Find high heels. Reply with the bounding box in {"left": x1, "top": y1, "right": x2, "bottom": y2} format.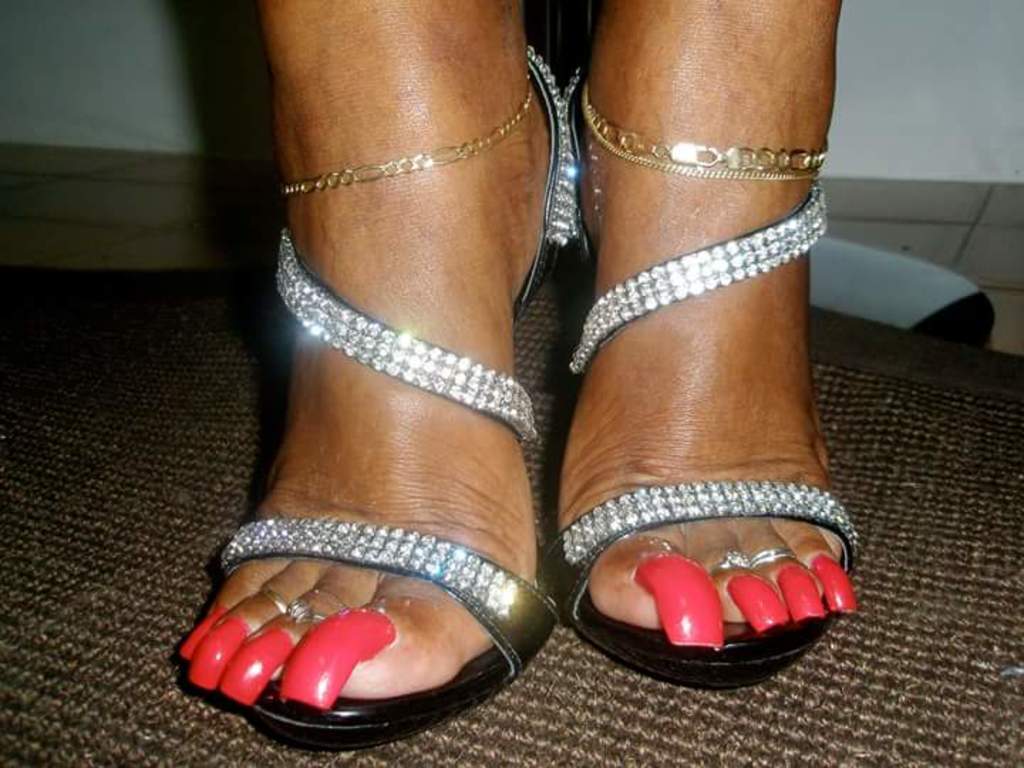
{"left": 186, "top": 38, "right": 566, "bottom": 752}.
